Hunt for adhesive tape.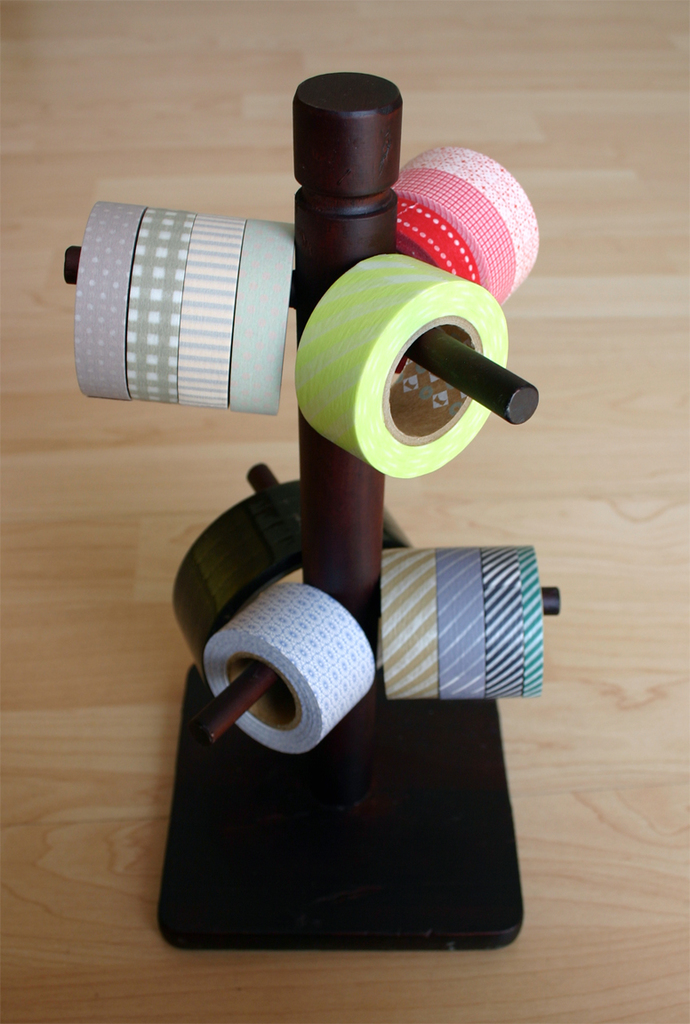
Hunted down at (392, 194, 480, 289).
